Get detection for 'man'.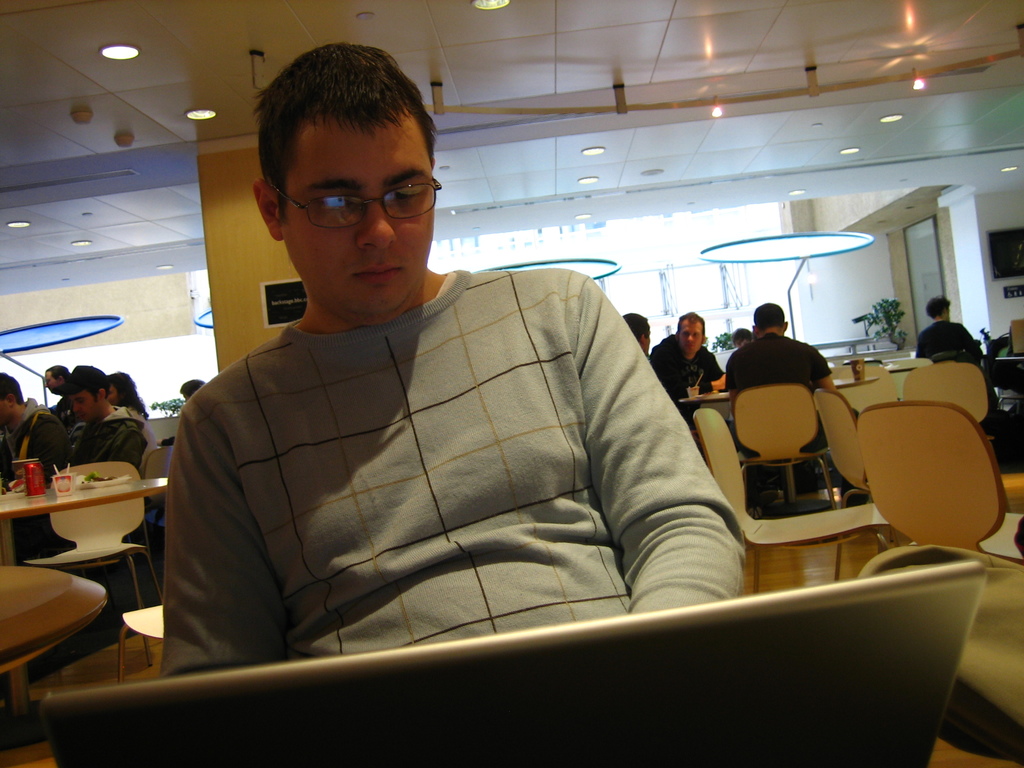
Detection: [left=0, top=369, right=40, bottom=467].
